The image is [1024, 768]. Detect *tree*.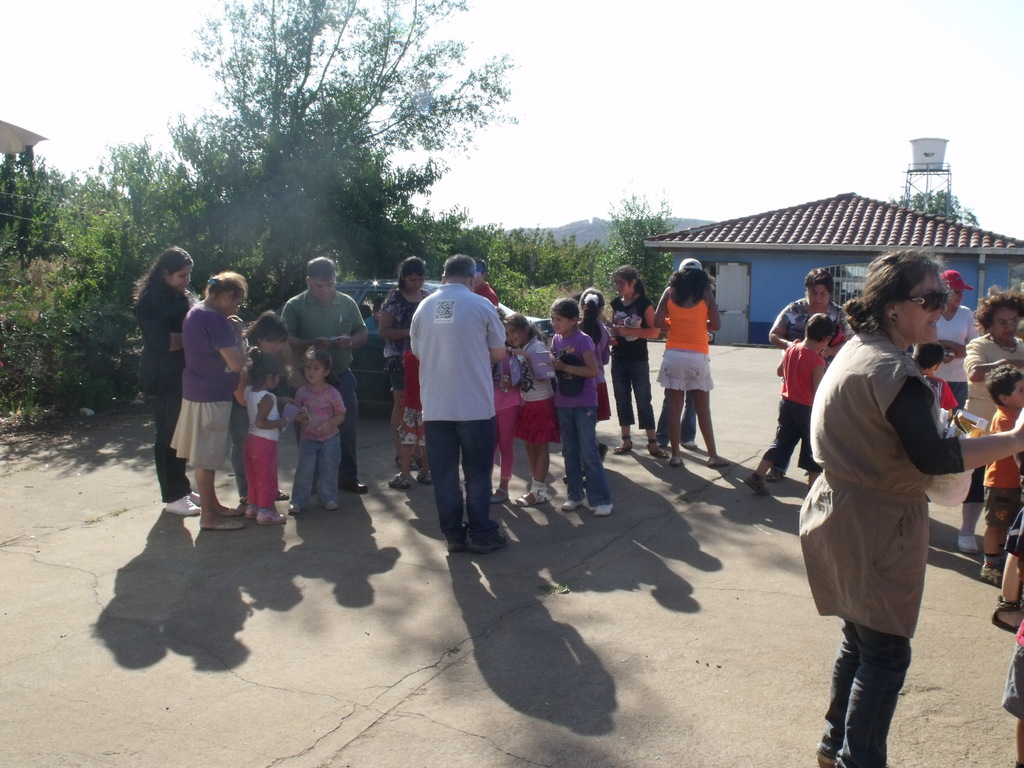
Detection: <bbox>888, 185, 977, 227</bbox>.
